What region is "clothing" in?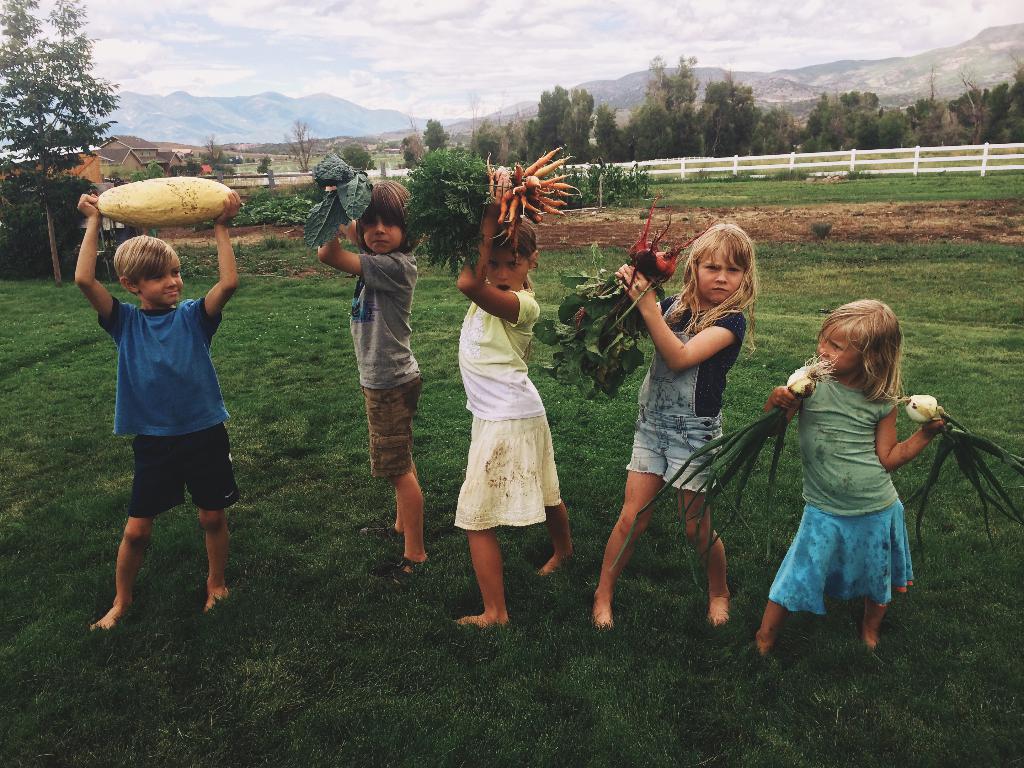
crop(91, 298, 239, 509).
